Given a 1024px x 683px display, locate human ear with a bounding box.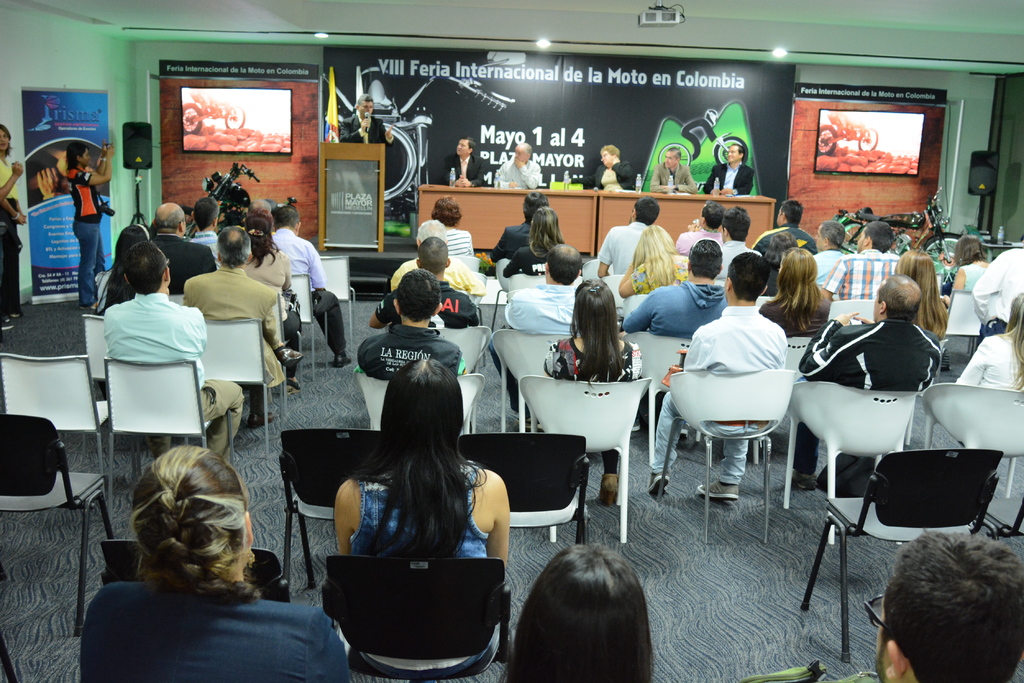
Located: 822, 236, 826, 245.
